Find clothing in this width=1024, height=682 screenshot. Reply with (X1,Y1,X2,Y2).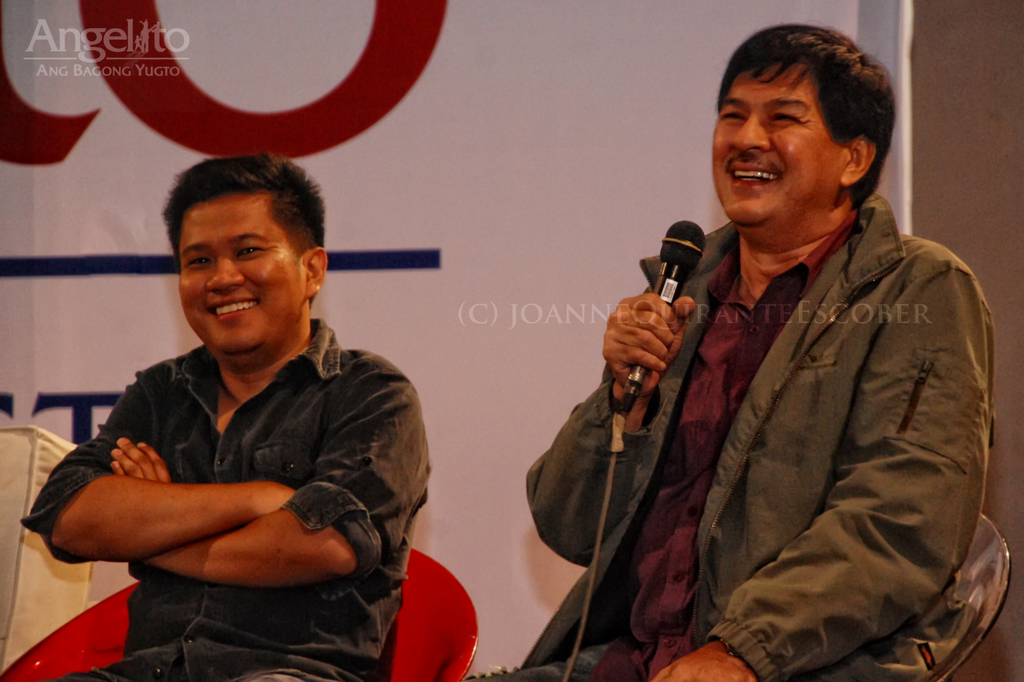
(24,319,427,681).
